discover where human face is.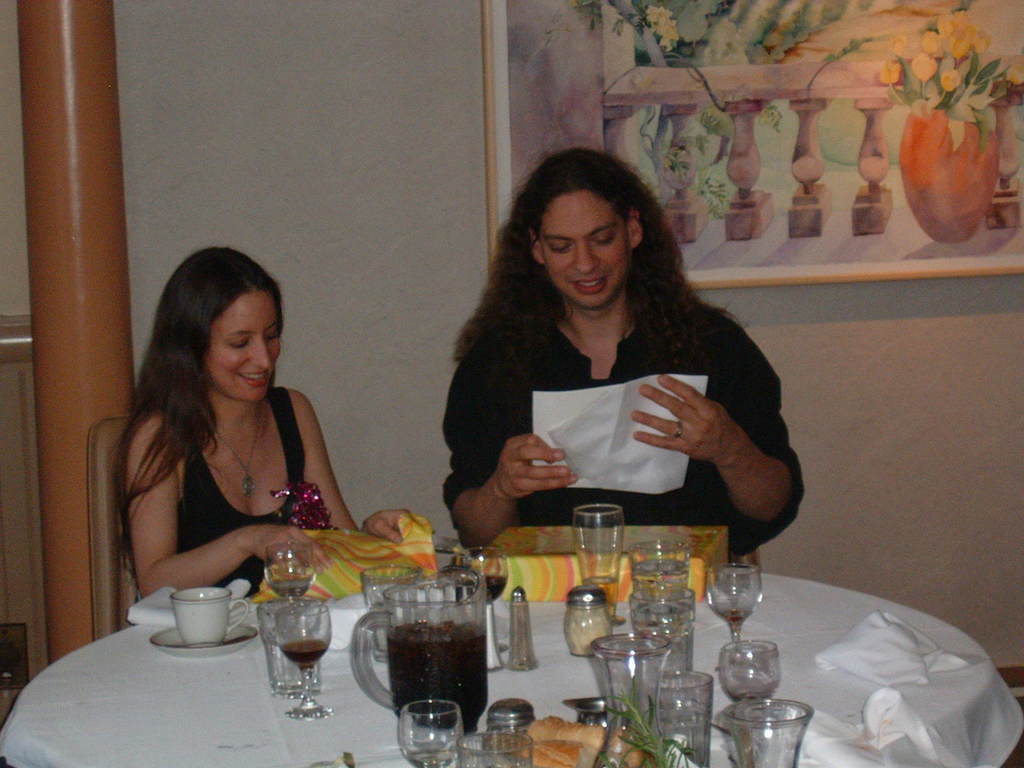
Discovered at [left=534, top=196, right=633, bottom=308].
